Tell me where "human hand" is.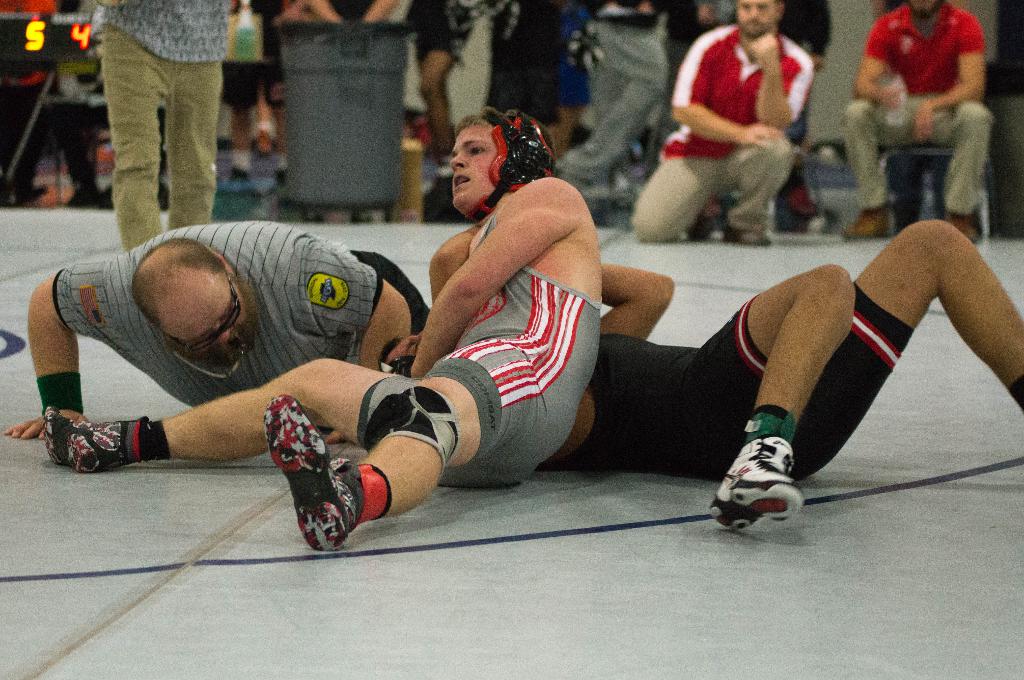
"human hand" is at pyautogui.locateOnScreen(1, 409, 92, 439).
